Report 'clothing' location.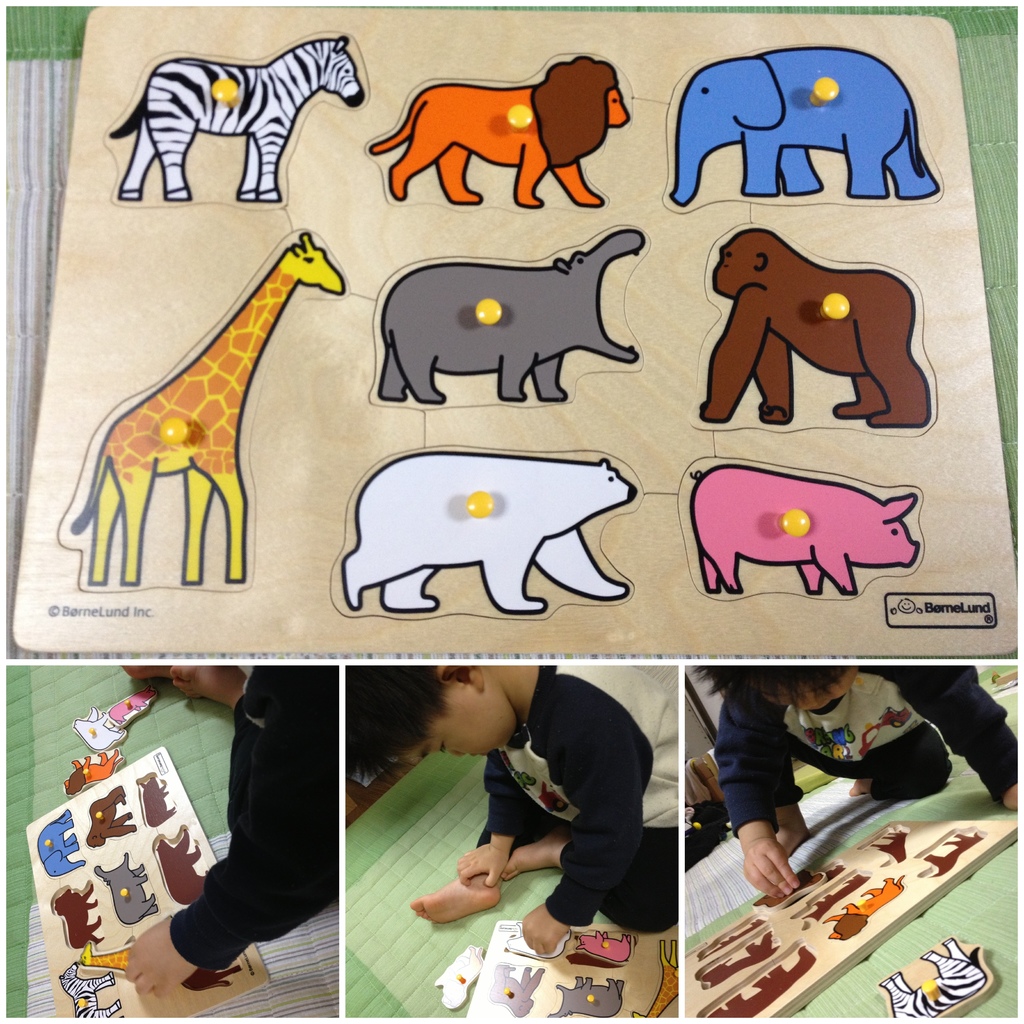
Report: Rect(415, 659, 701, 954).
